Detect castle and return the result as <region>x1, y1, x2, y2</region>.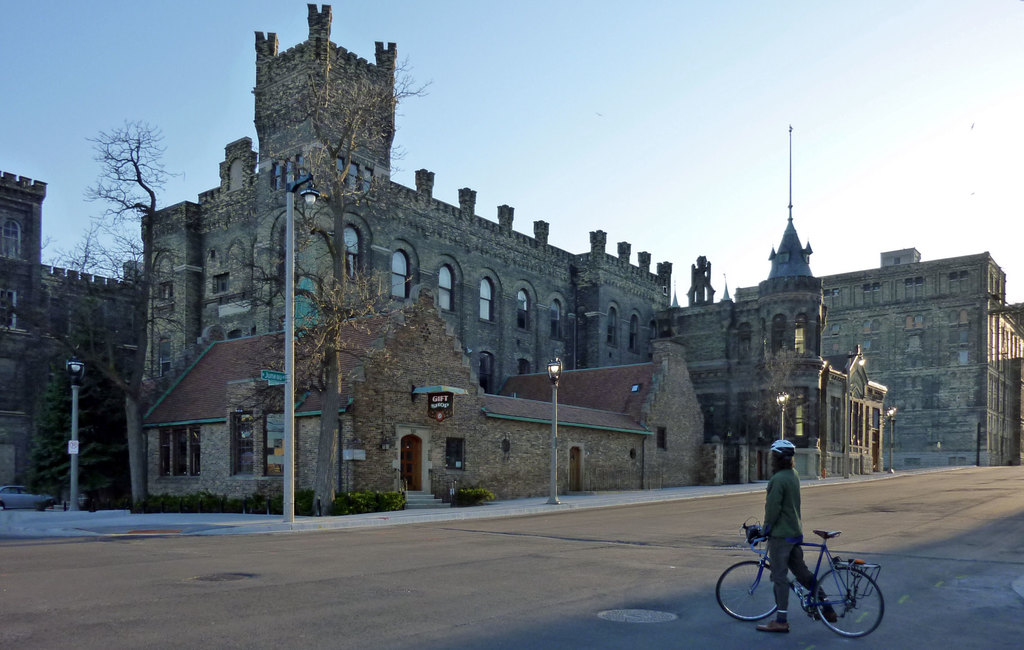
<region>0, 171, 141, 513</region>.
